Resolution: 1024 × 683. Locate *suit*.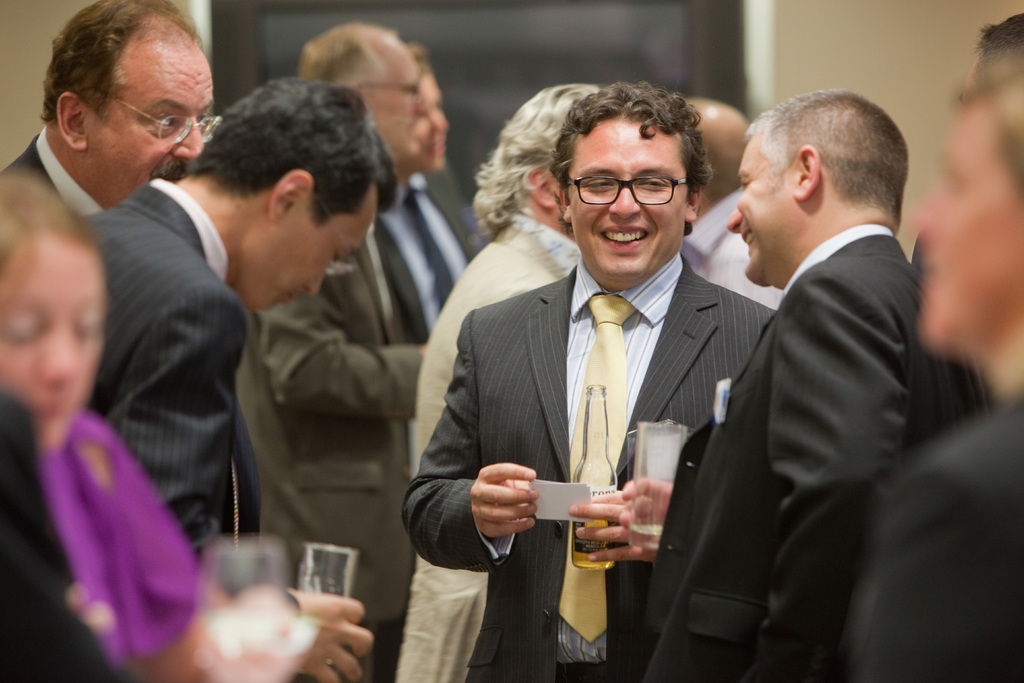
{"left": 400, "top": 255, "right": 780, "bottom": 675}.
